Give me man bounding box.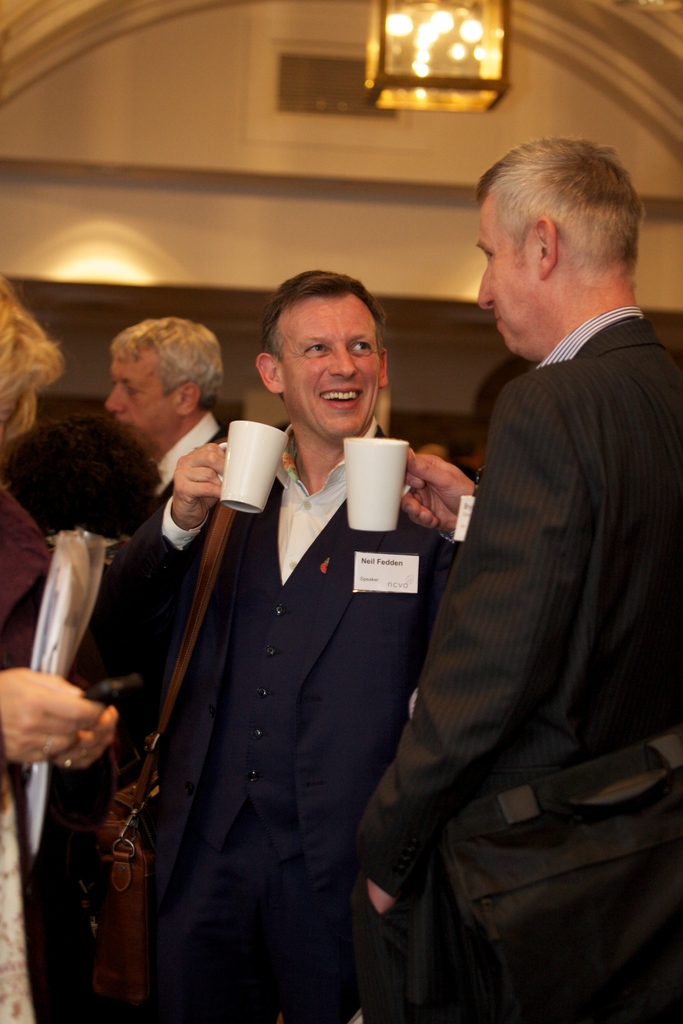
(left=103, top=318, right=238, bottom=526).
